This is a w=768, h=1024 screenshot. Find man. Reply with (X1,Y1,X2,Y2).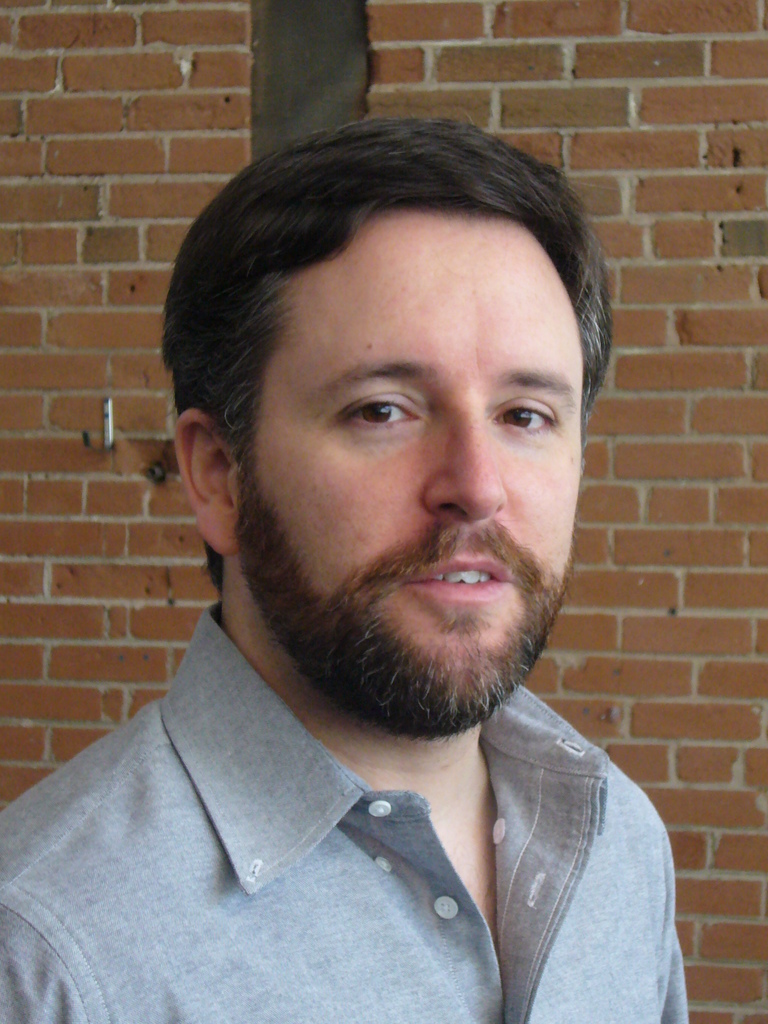
(0,123,748,1002).
